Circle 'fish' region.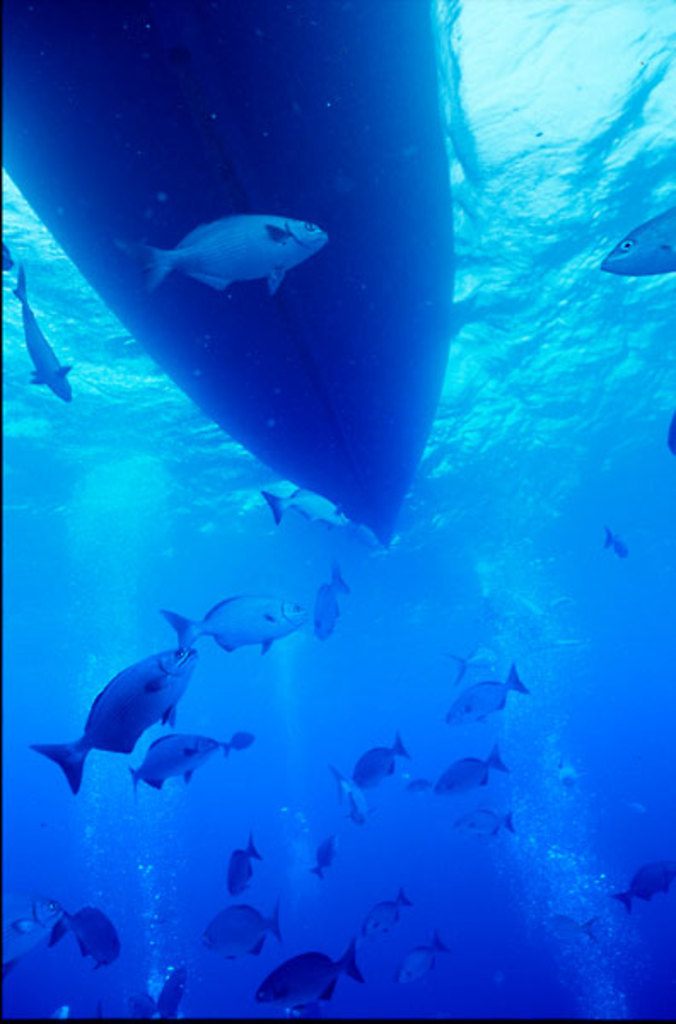
Region: x1=224, y1=831, x2=268, y2=899.
